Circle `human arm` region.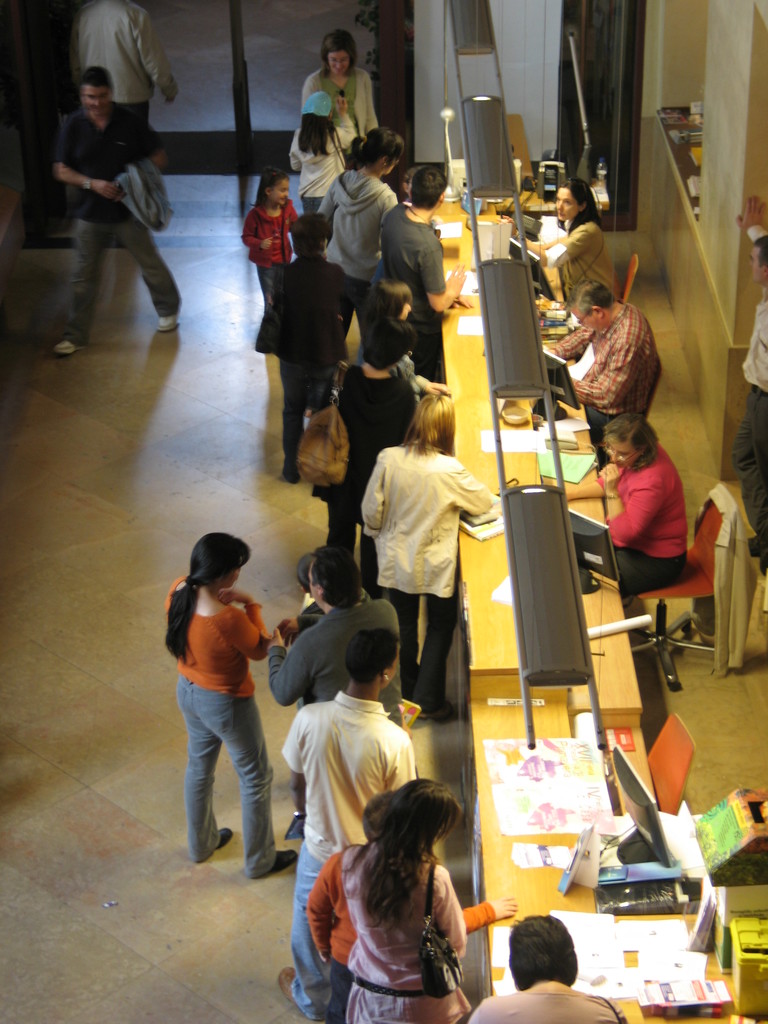
Region: 508 223 588 261.
